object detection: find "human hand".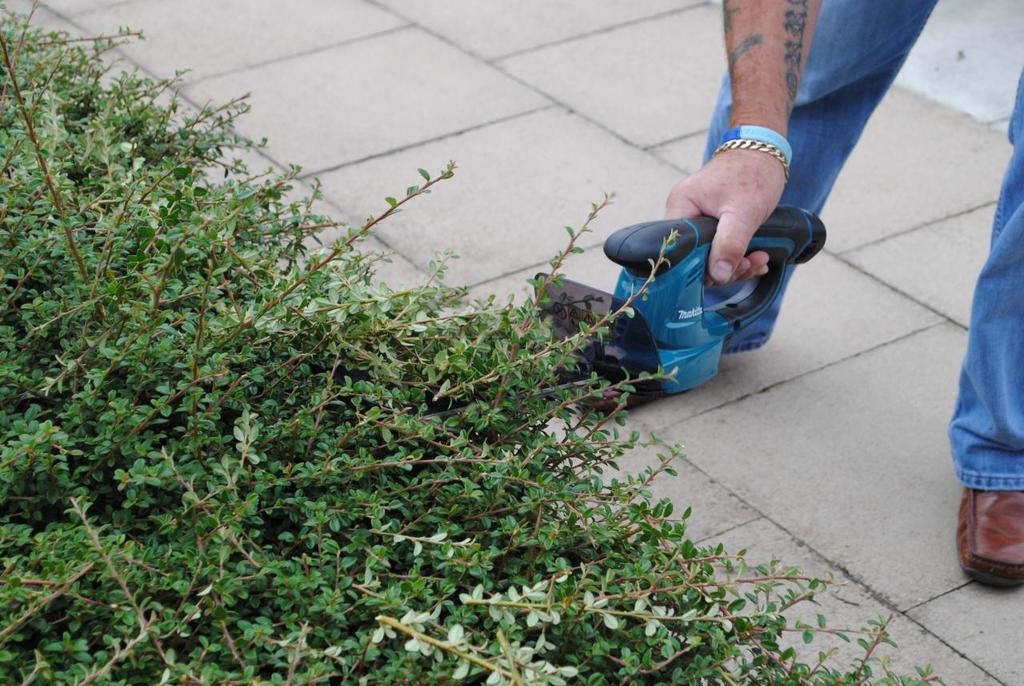
[656,132,795,279].
